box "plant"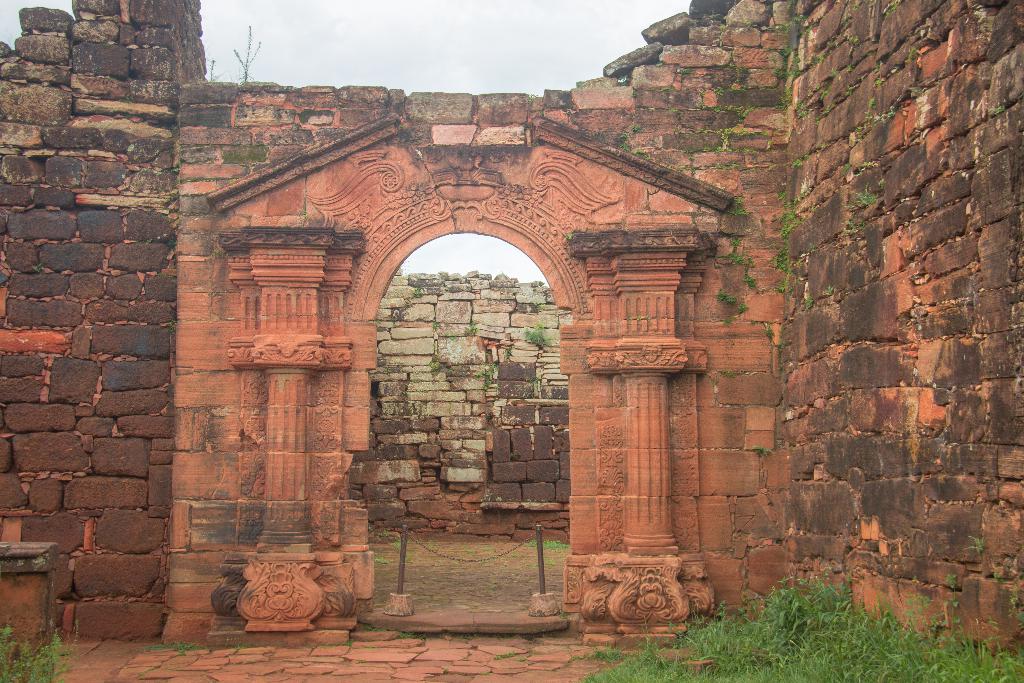
(465, 320, 476, 332)
